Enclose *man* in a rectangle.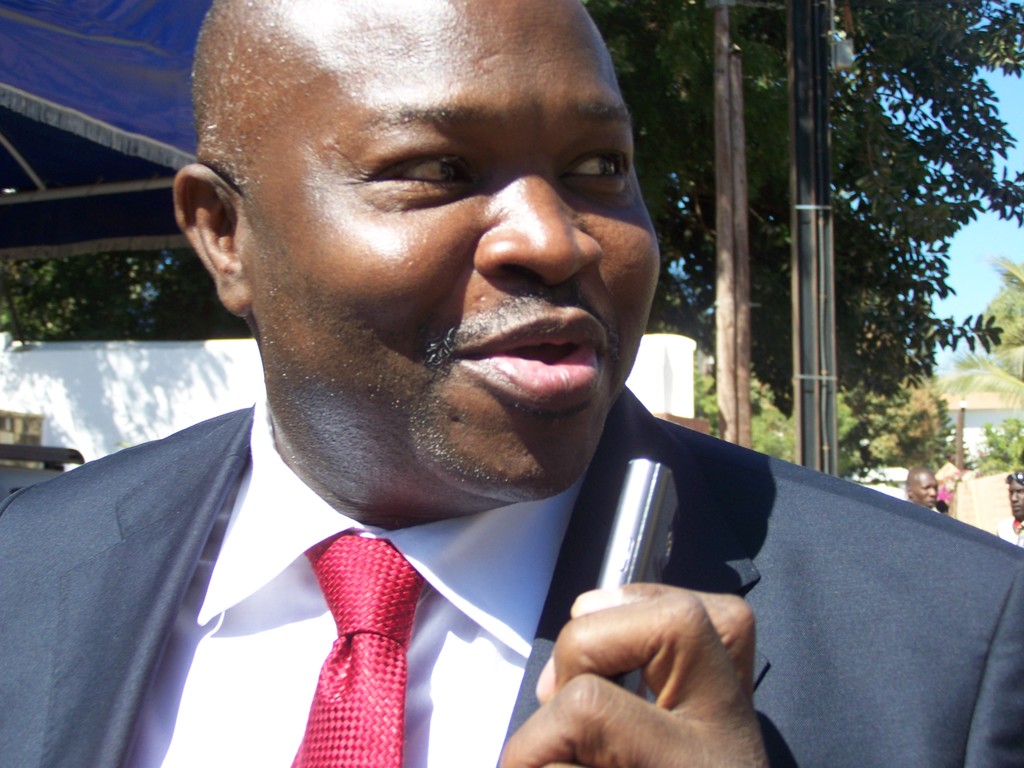
select_region(939, 455, 964, 516).
